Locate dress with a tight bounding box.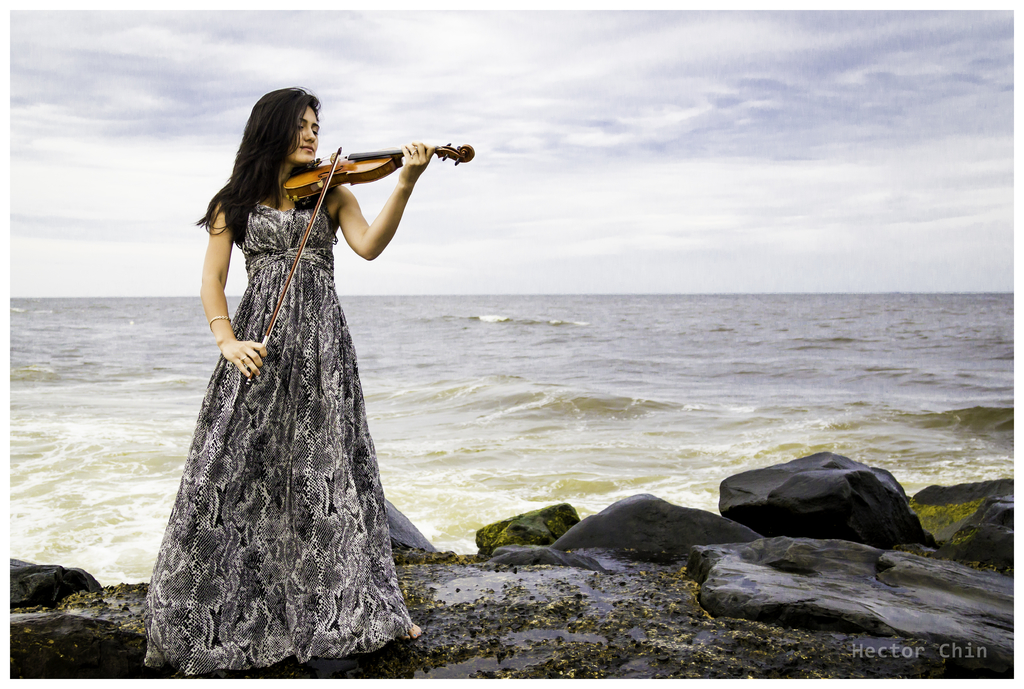
region(141, 202, 417, 675).
